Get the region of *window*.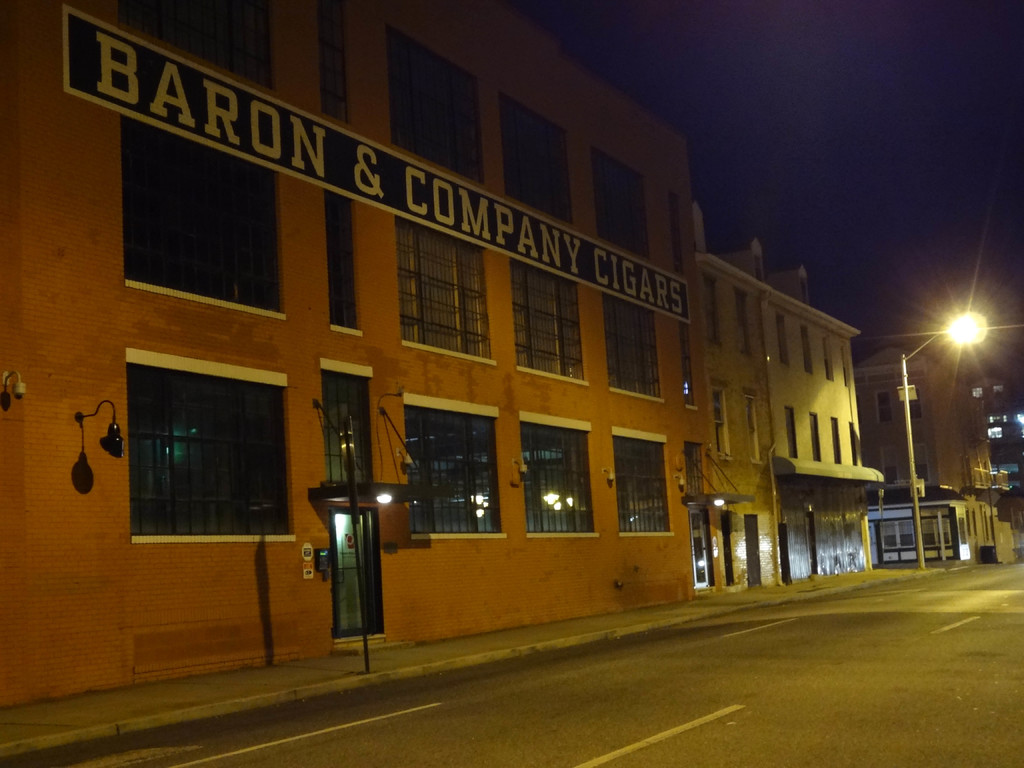
BBox(776, 310, 790, 365).
